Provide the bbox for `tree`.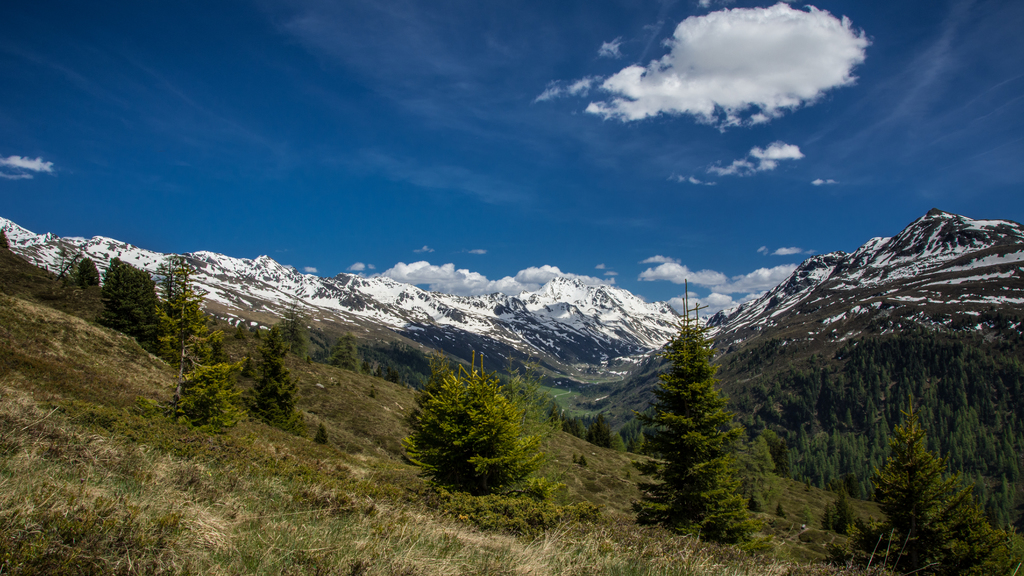
[x1=277, y1=297, x2=316, y2=356].
